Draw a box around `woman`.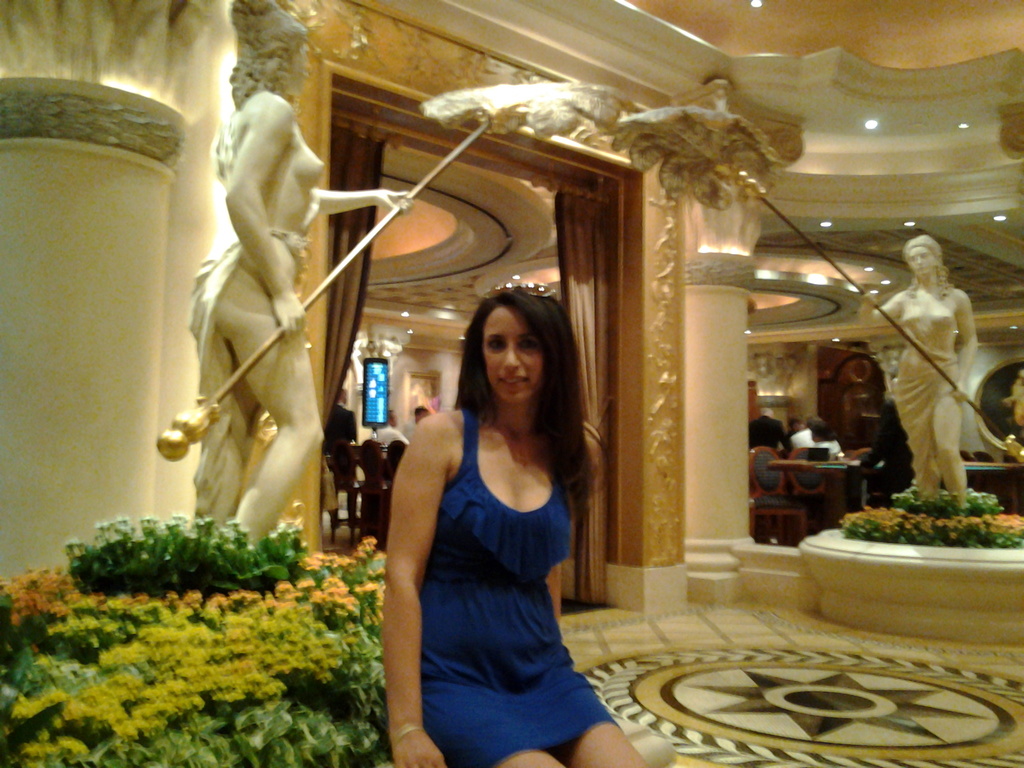
188/0/413/545.
